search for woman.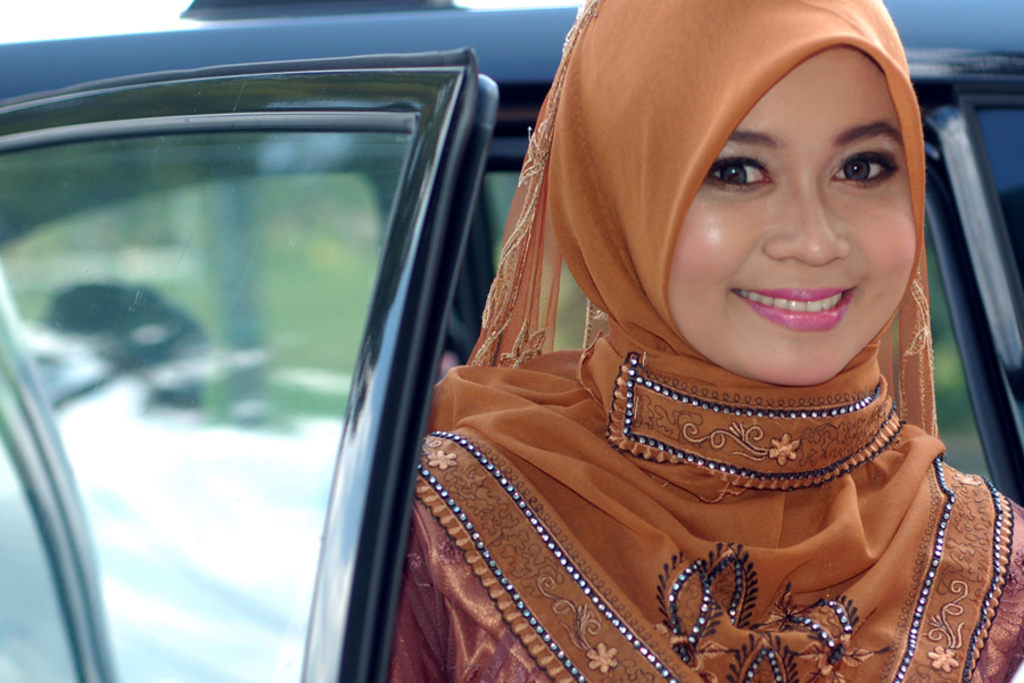
Found at bbox=[332, 2, 1008, 661].
